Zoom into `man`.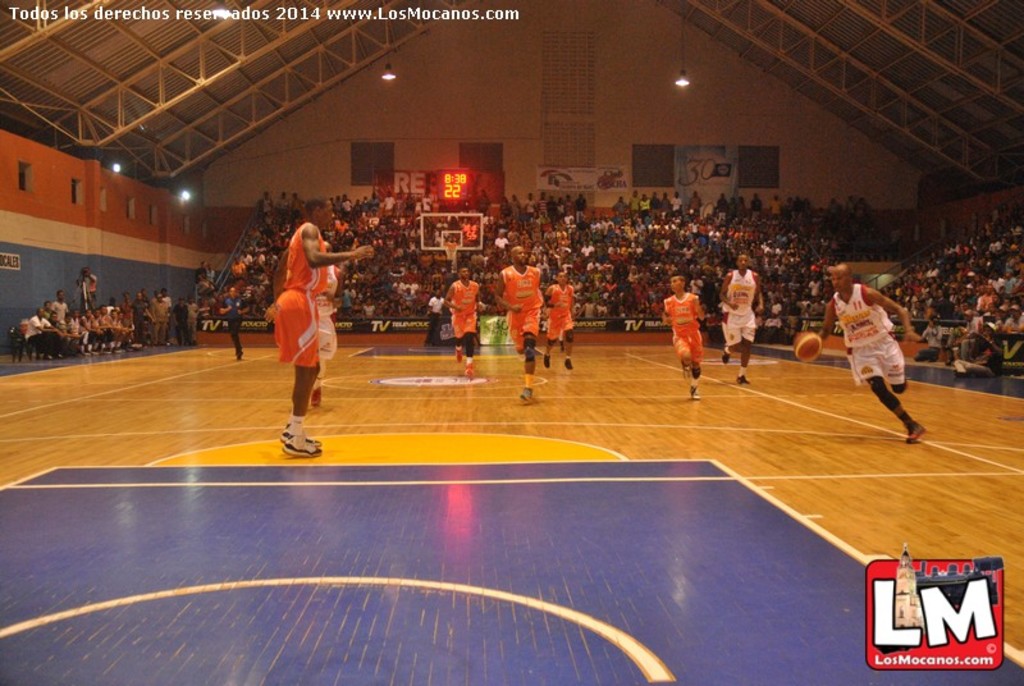
Zoom target: Rect(168, 296, 195, 347).
